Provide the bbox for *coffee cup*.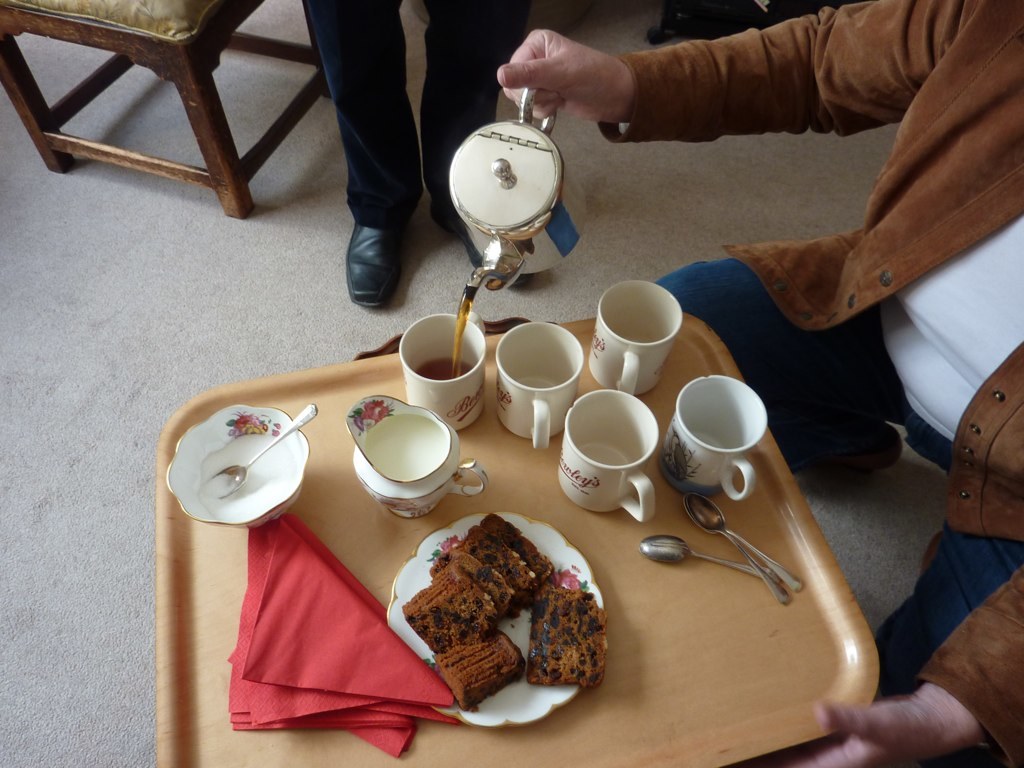
l=586, t=280, r=686, b=402.
